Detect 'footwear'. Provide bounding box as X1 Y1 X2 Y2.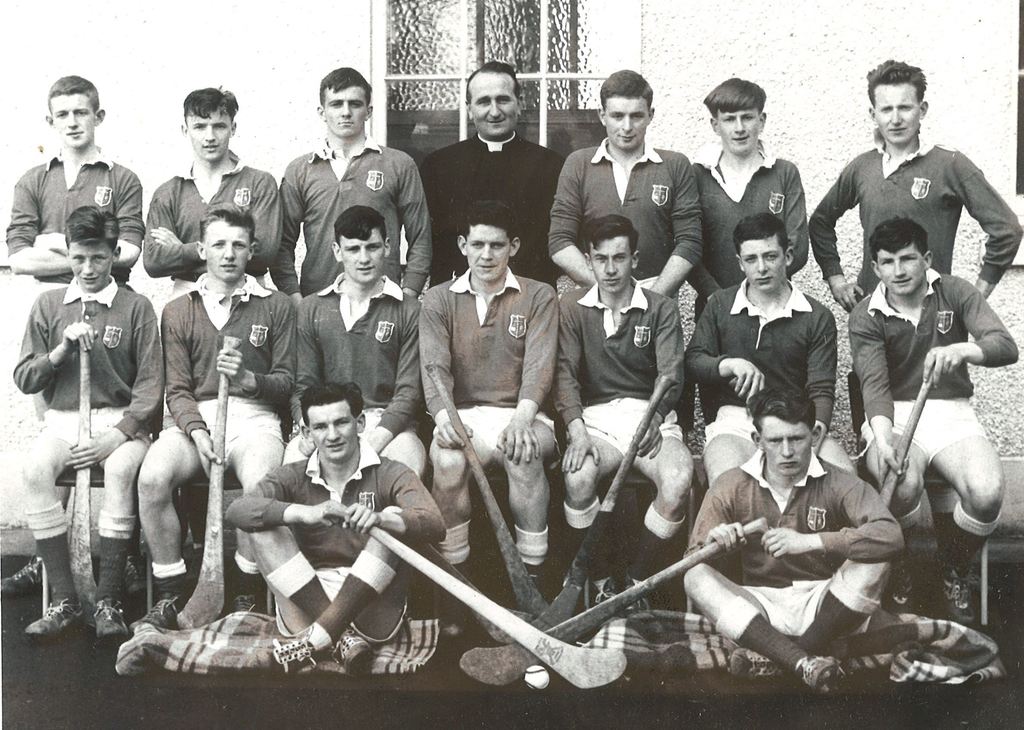
0 559 44 599.
